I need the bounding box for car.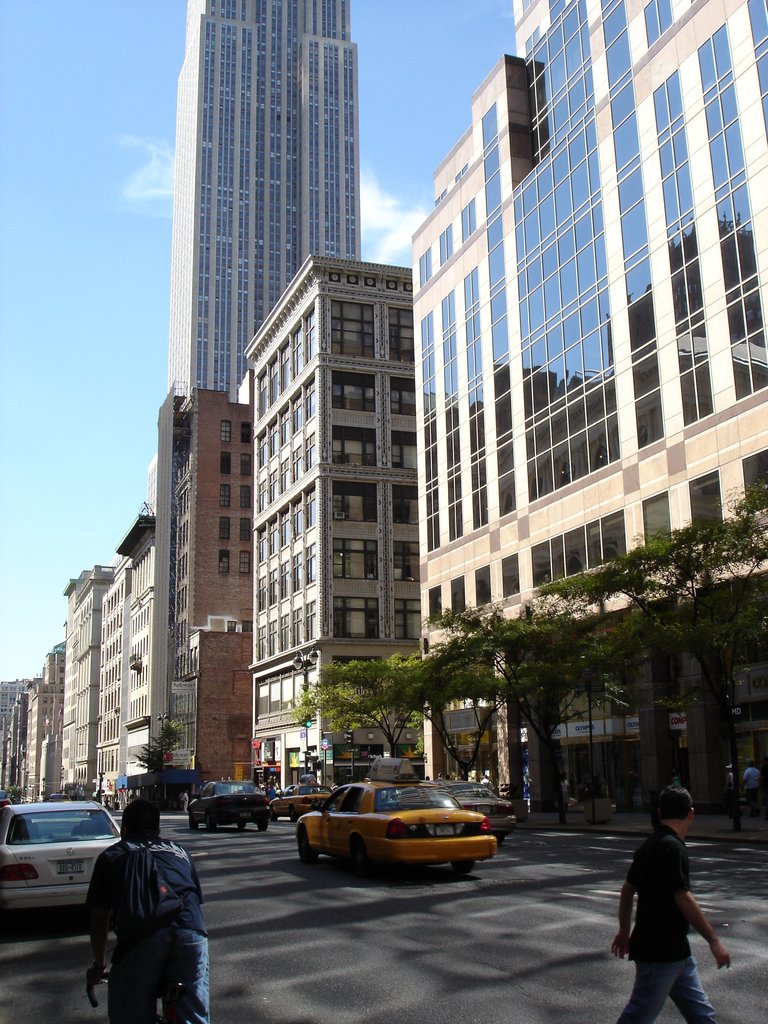
Here it is: bbox=(292, 776, 499, 872).
